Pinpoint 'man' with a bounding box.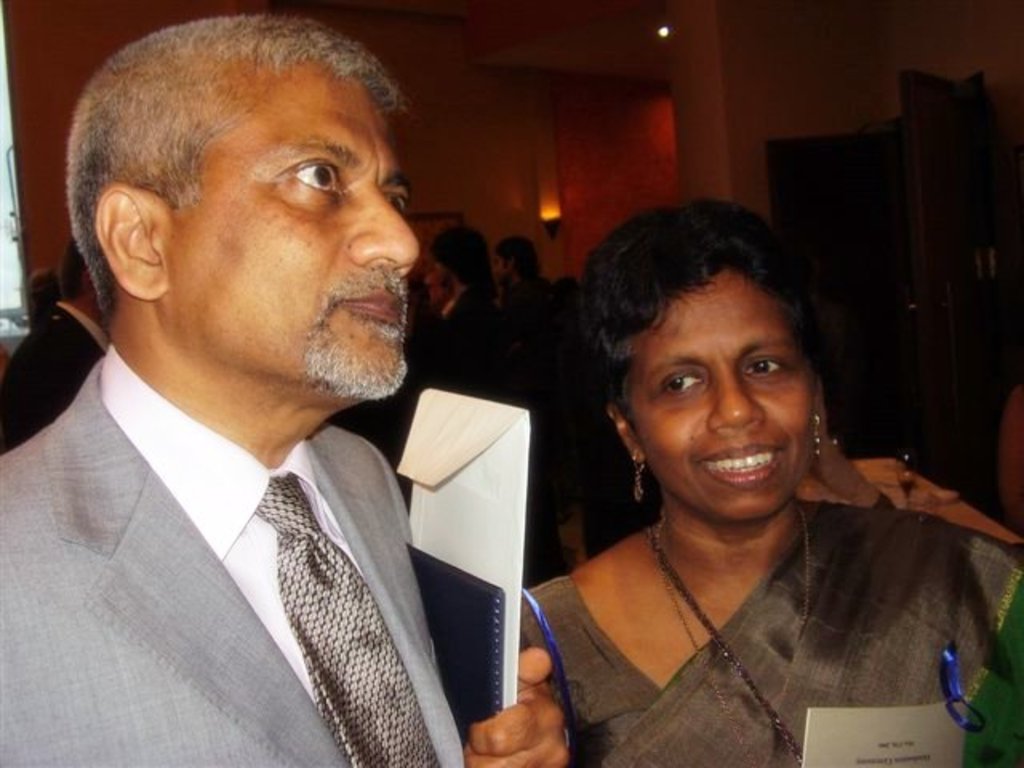
locate(0, 243, 115, 445).
